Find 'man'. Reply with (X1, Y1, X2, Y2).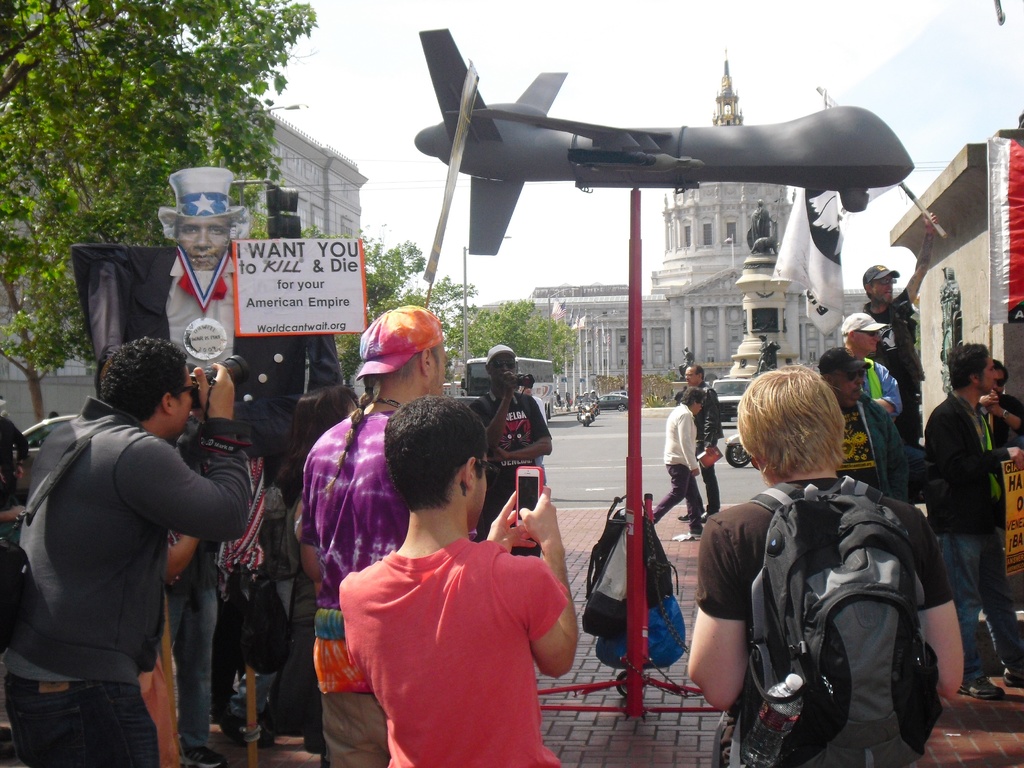
(8, 273, 250, 767).
